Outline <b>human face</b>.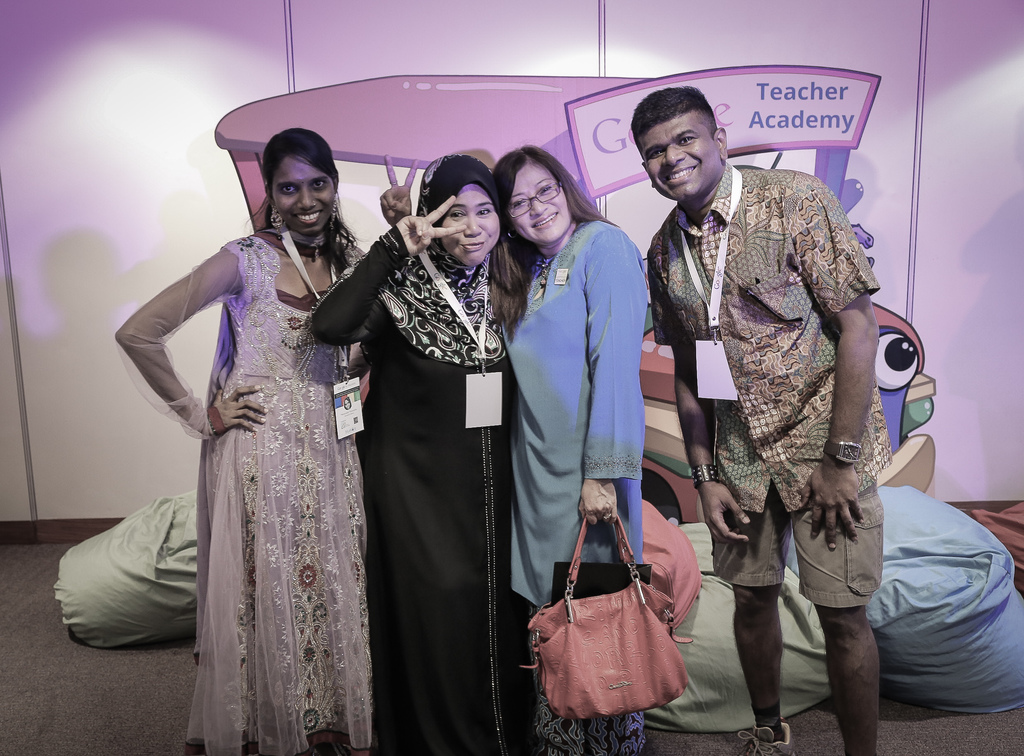
Outline: box=[643, 115, 720, 204].
